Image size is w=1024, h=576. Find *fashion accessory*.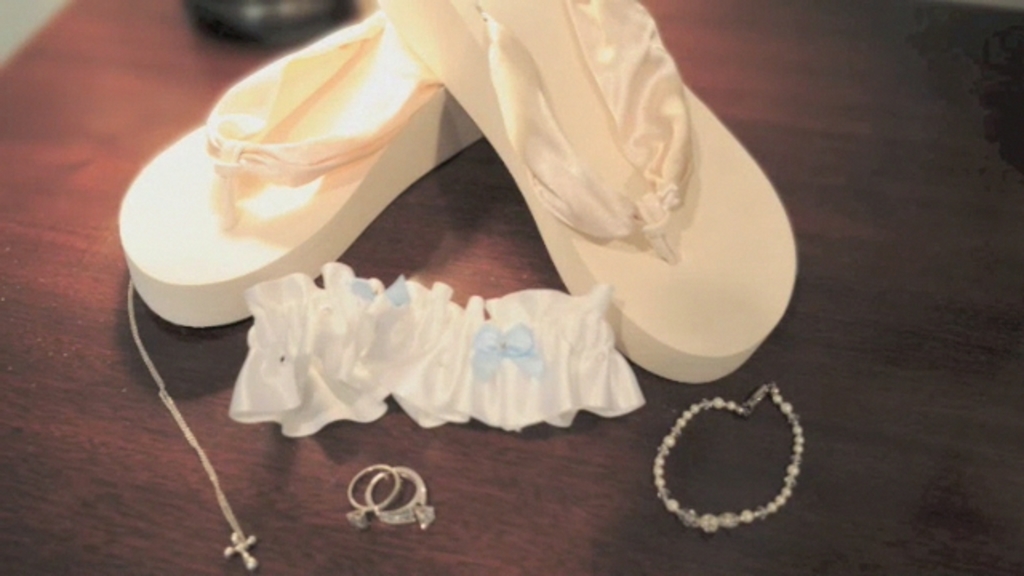
(654, 382, 806, 538).
